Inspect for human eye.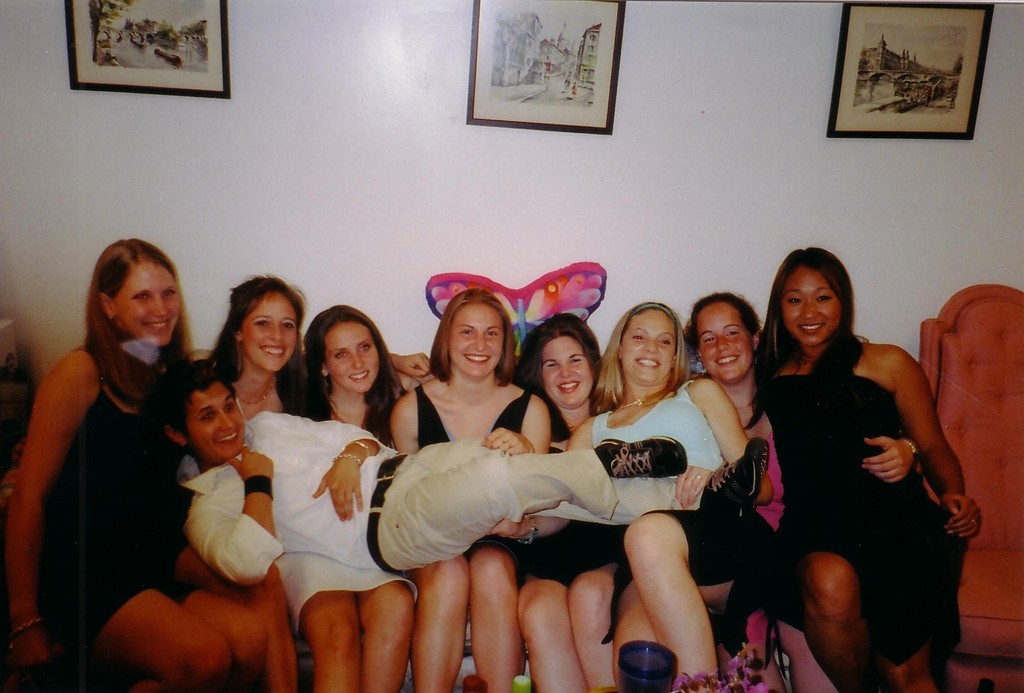
Inspection: (left=627, top=334, right=646, bottom=344).
